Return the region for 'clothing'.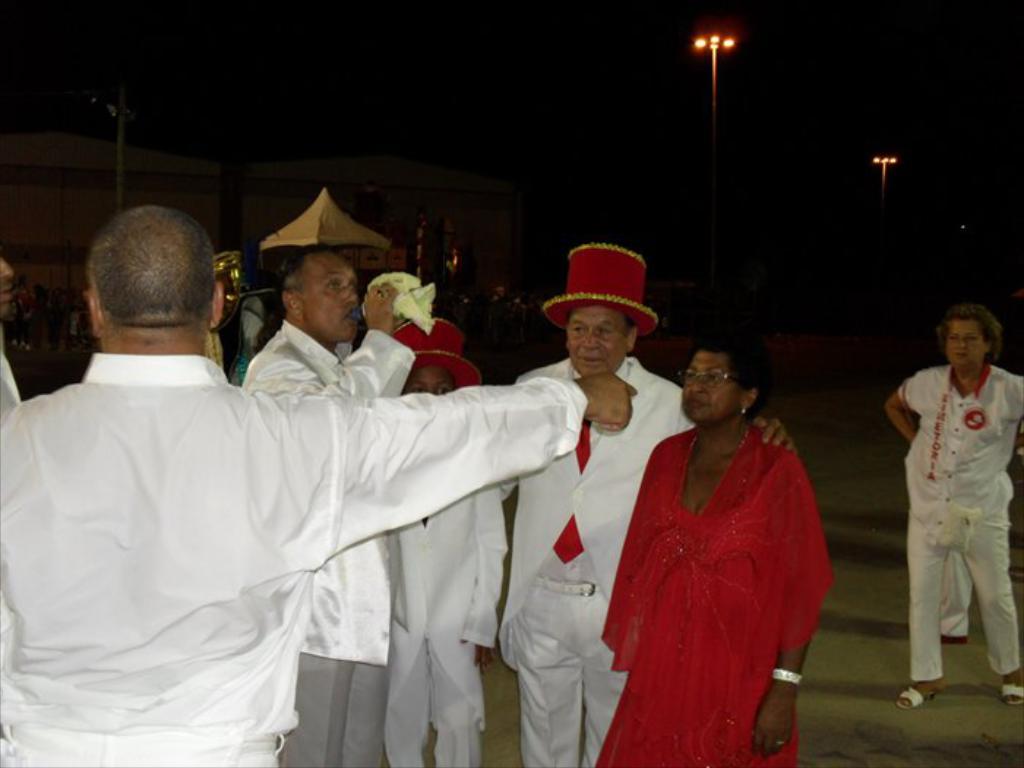
<region>383, 481, 513, 767</region>.
